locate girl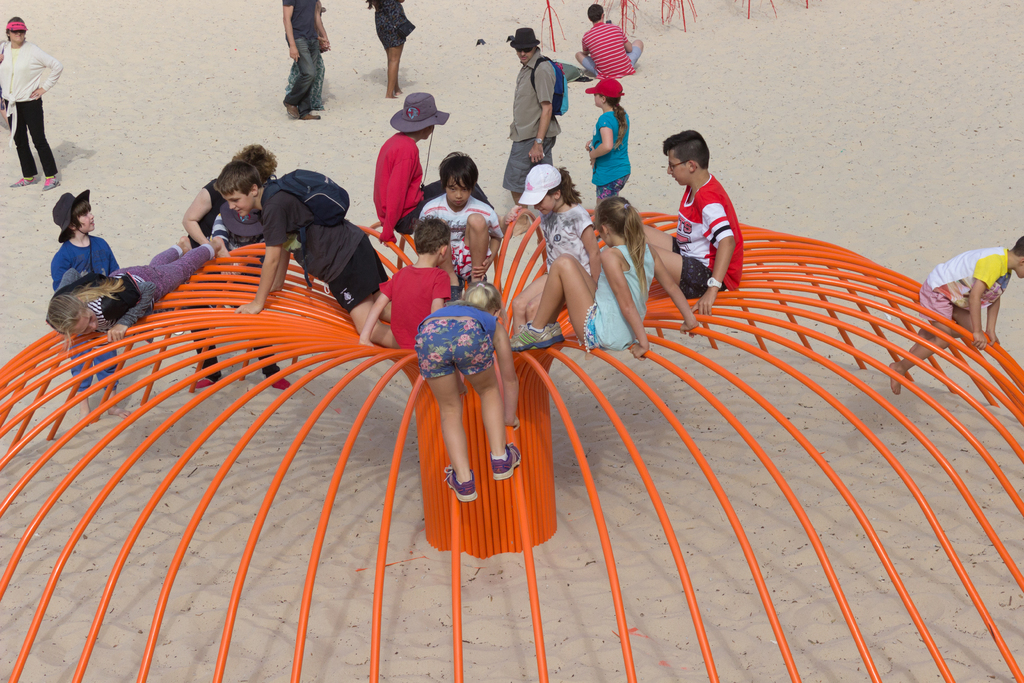
box(586, 79, 628, 202)
